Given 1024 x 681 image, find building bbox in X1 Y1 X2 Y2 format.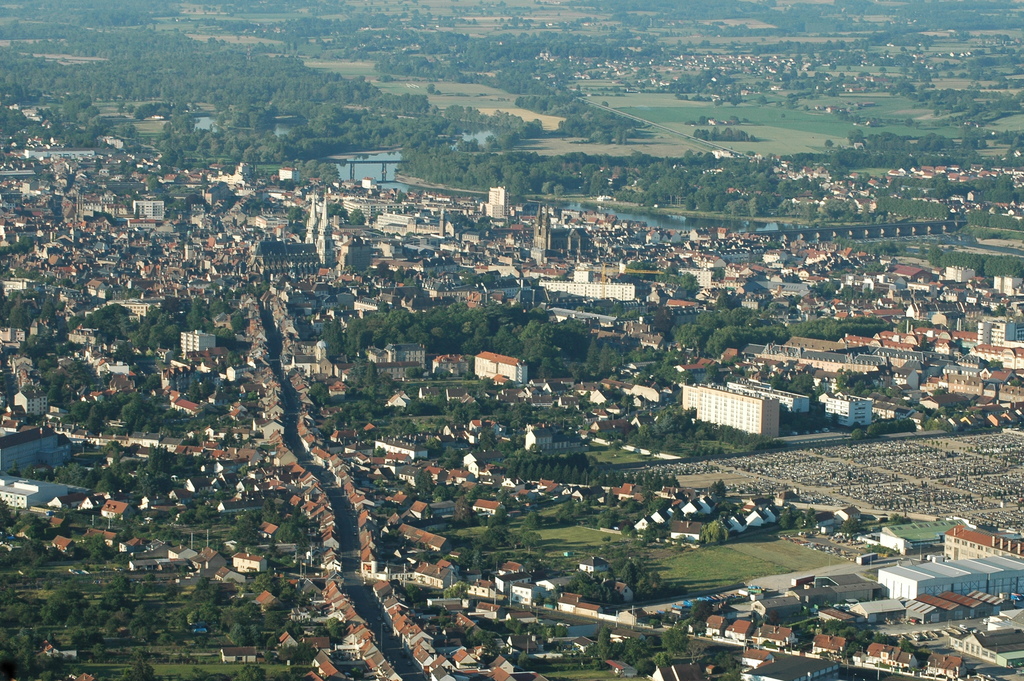
474 350 528 382.
